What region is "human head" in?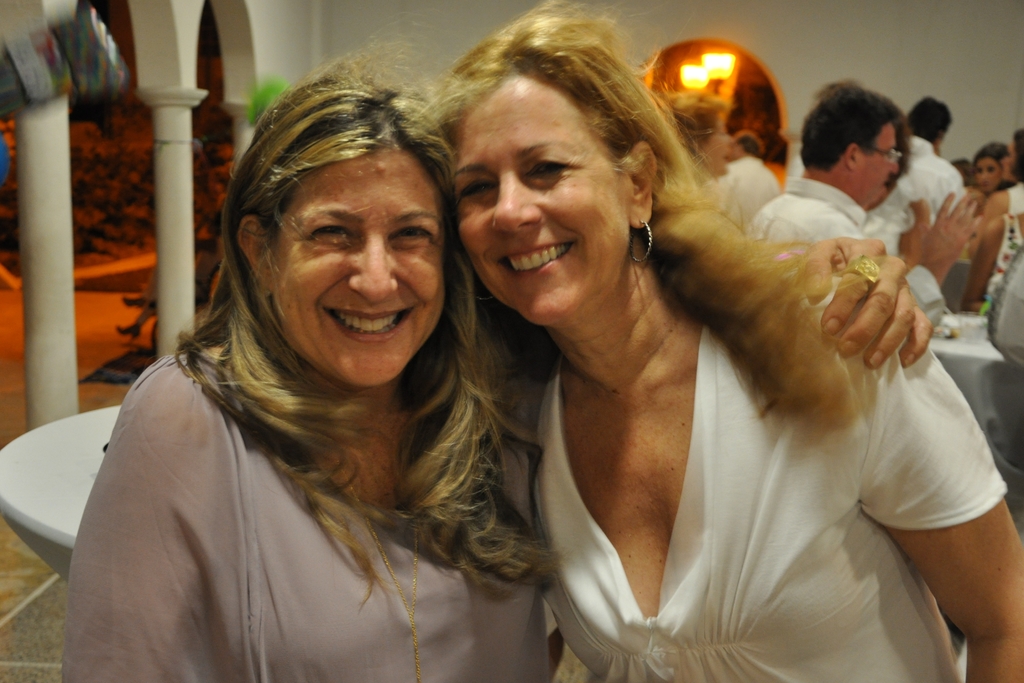
[953, 156, 974, 185].
